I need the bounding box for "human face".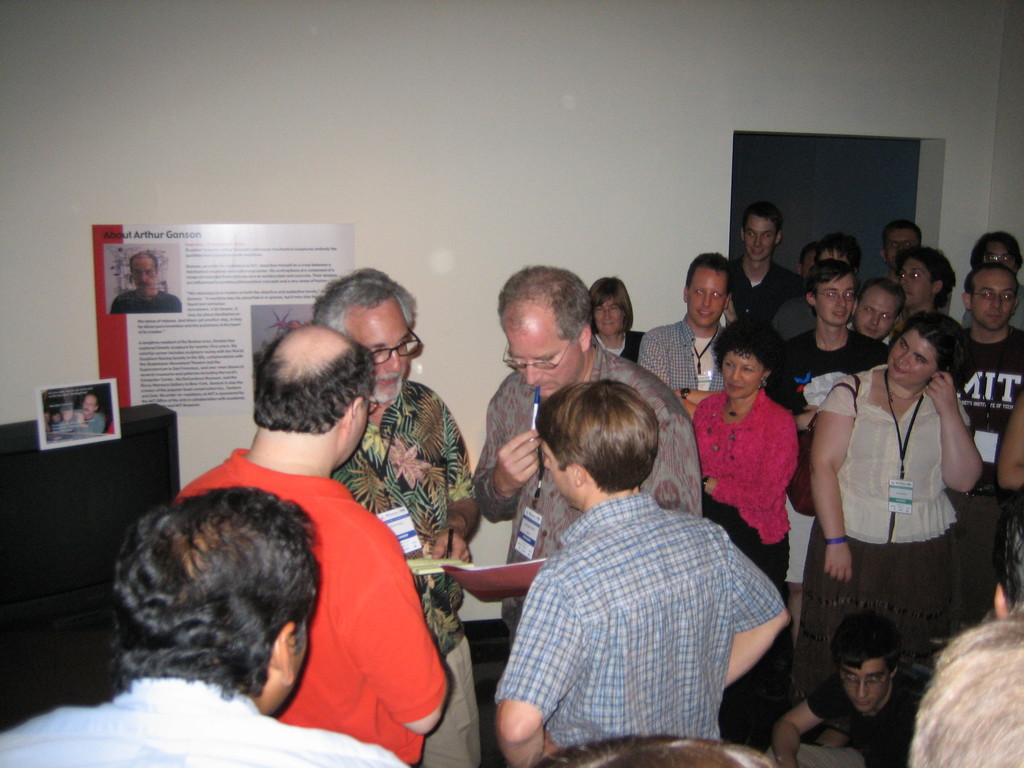
Here it is: 592:304:625:337.
